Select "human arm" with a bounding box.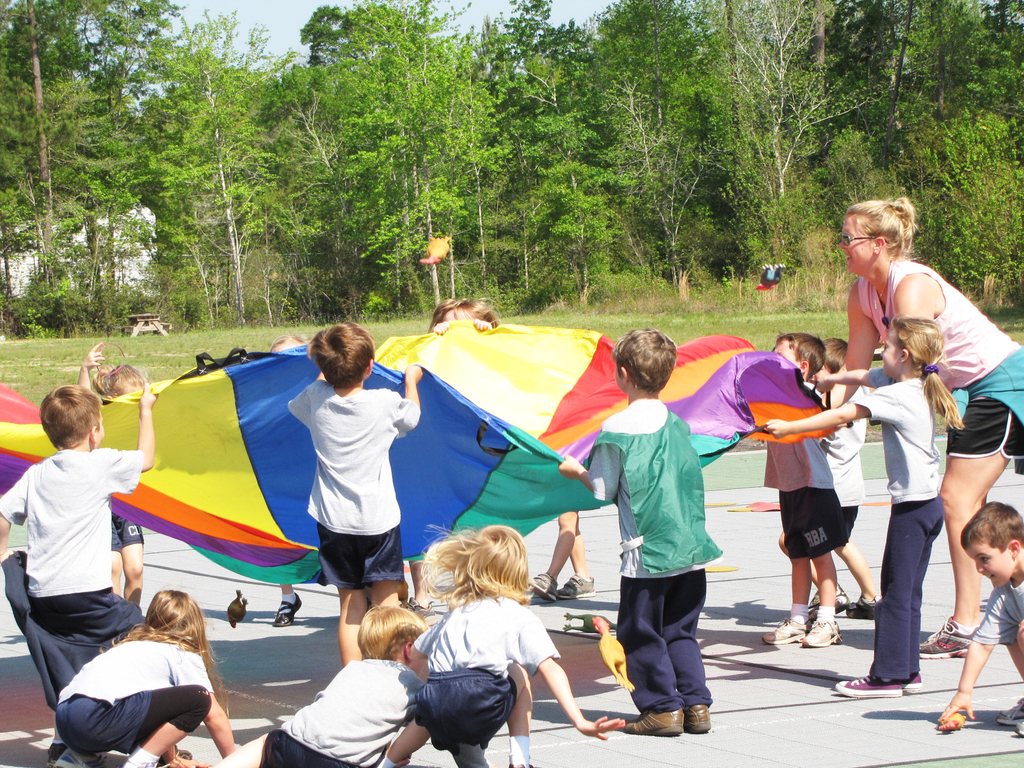
472, 319, 492, 331.
